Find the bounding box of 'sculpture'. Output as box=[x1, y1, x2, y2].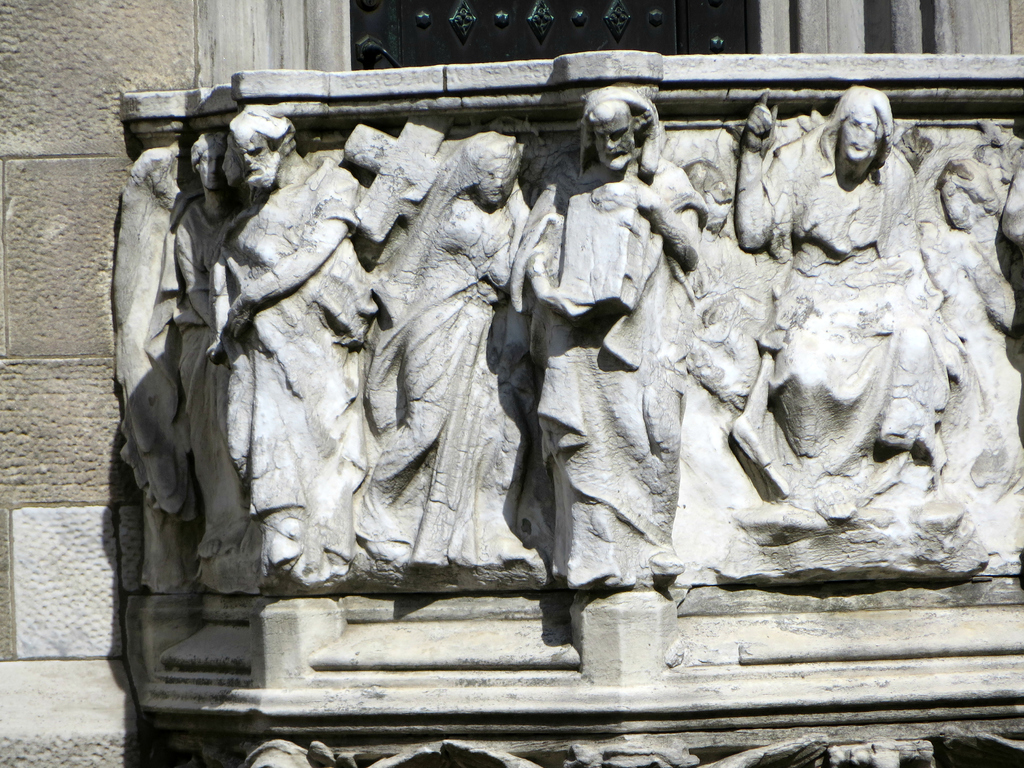
box=[508, 90, 708, 589].
